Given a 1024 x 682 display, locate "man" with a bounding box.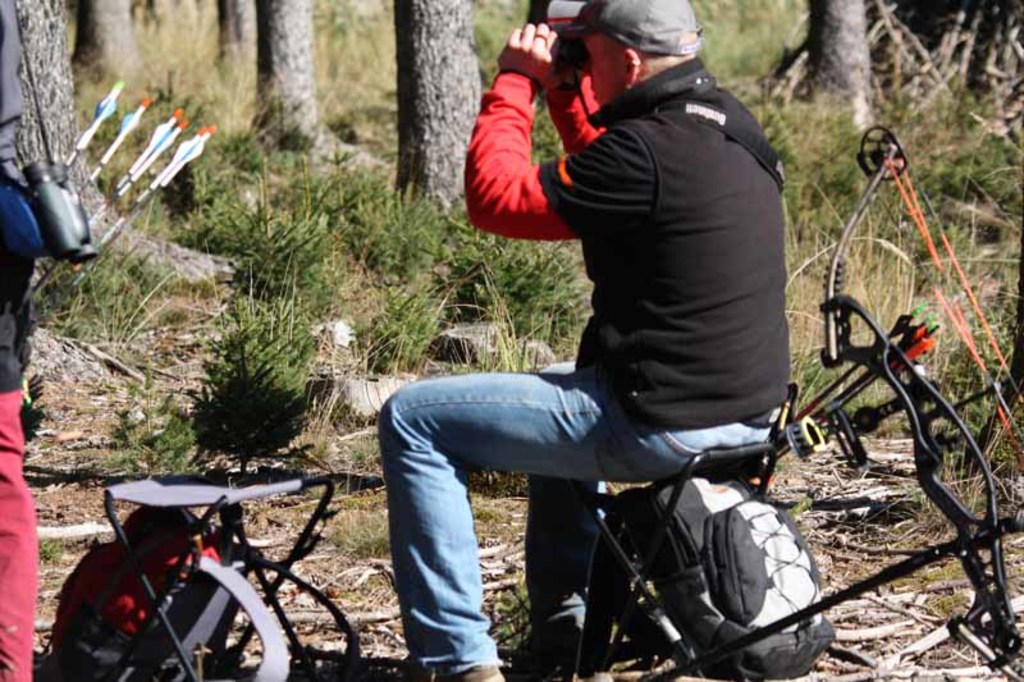
Located: Rect(374, 0, 785, 681).
